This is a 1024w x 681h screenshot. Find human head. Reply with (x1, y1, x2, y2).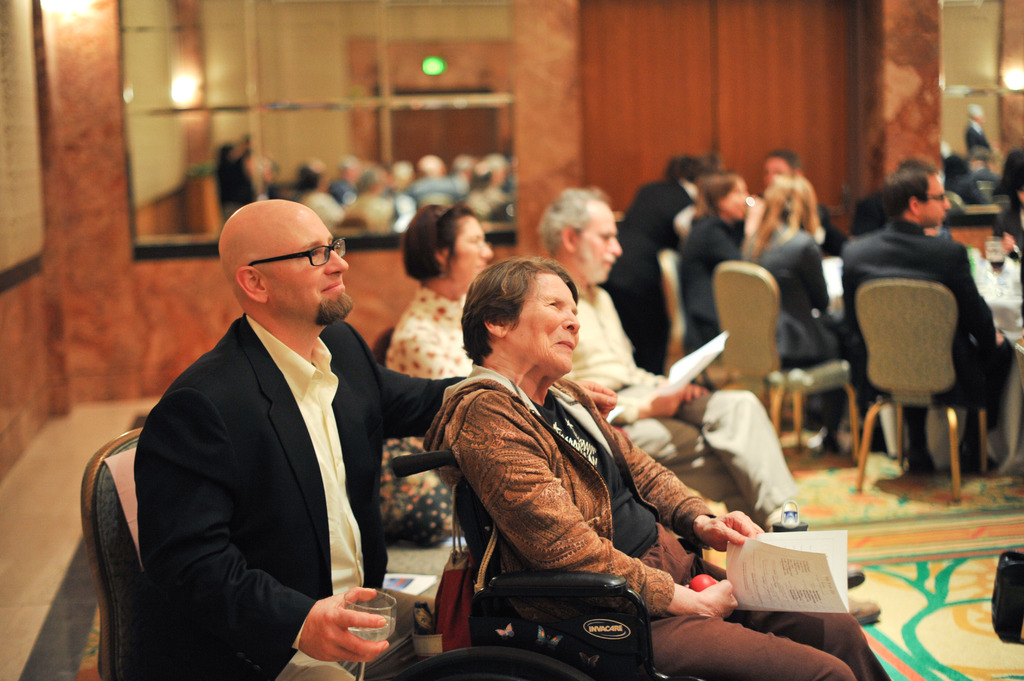
(892, 158, 936, 172).
